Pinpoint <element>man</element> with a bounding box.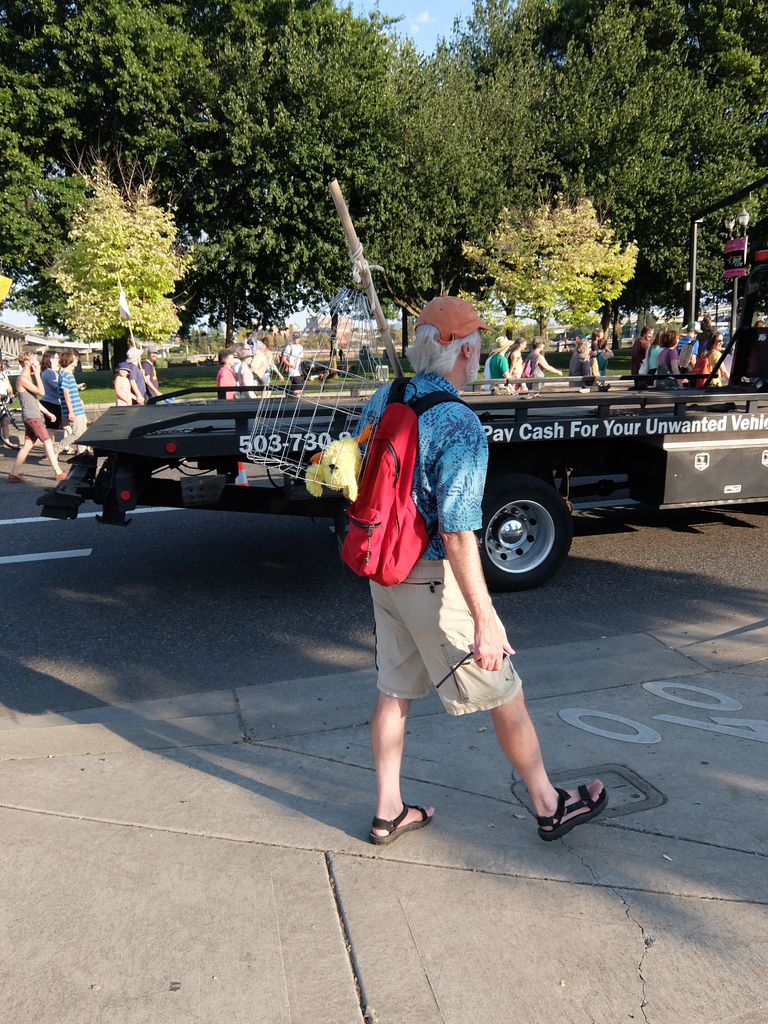
520/339/560/381.
